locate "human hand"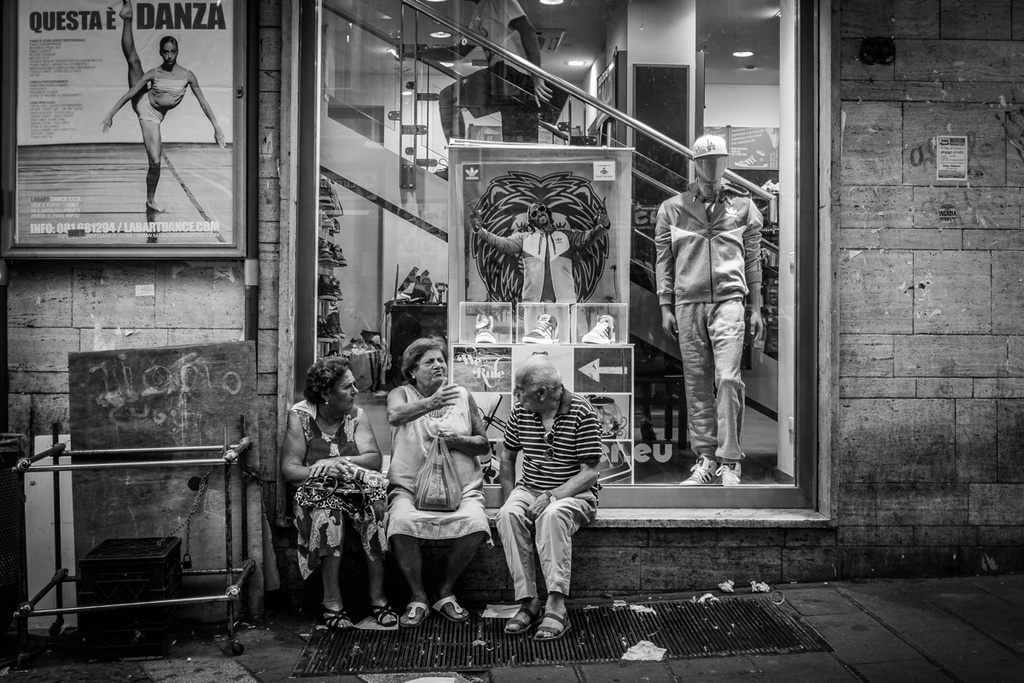
[531, 78, 552, 104]
